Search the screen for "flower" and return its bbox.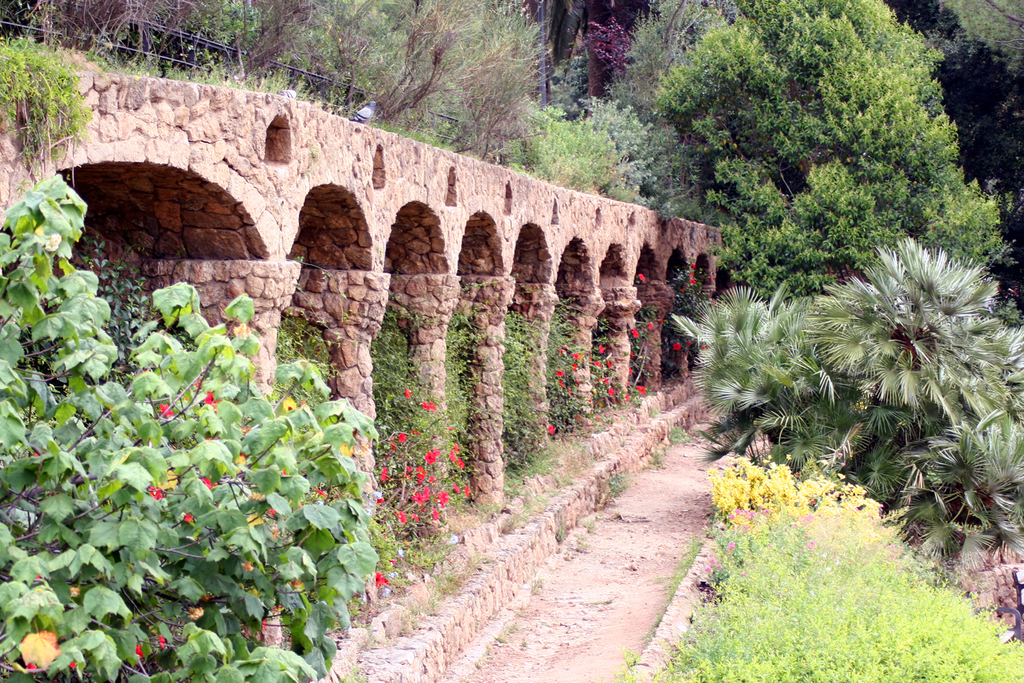
Found: box(144, 484, 162, 499).
